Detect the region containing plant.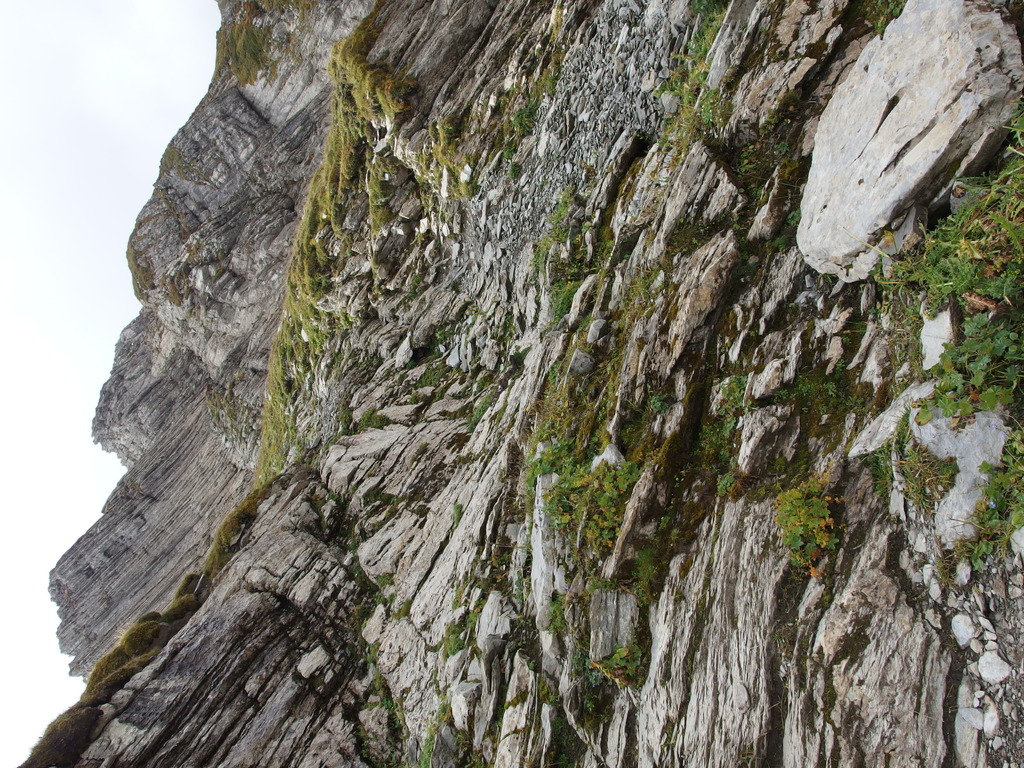
493:314:516:351.
